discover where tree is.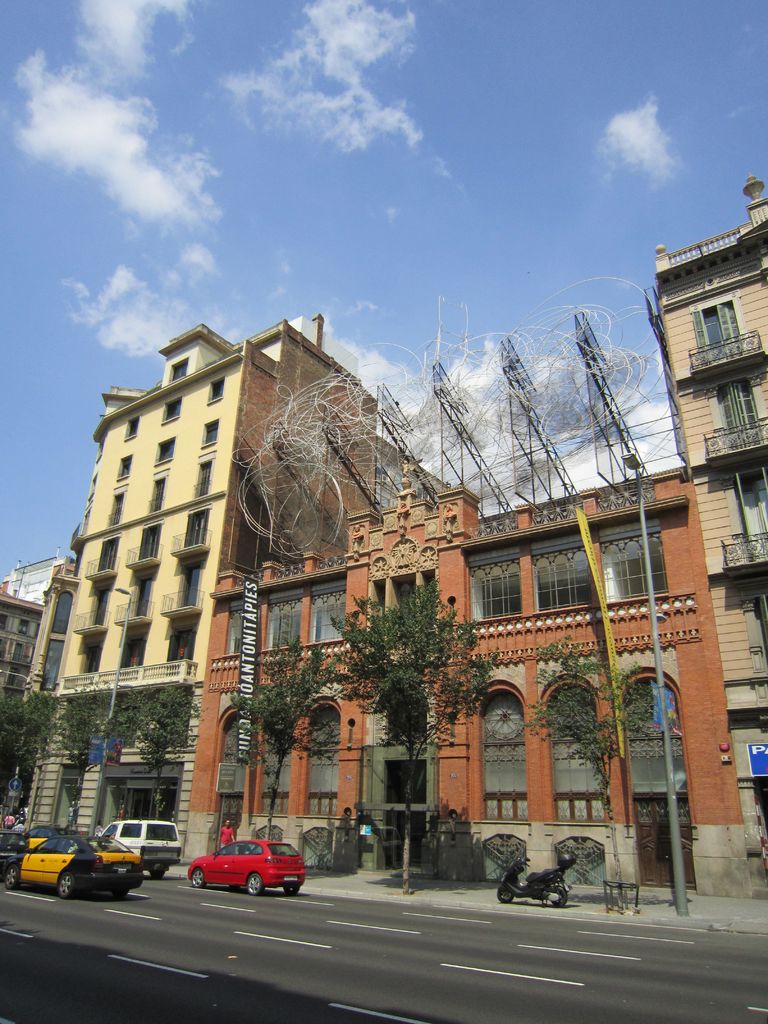
Discovered at crop(324, 576, 504, 898).
